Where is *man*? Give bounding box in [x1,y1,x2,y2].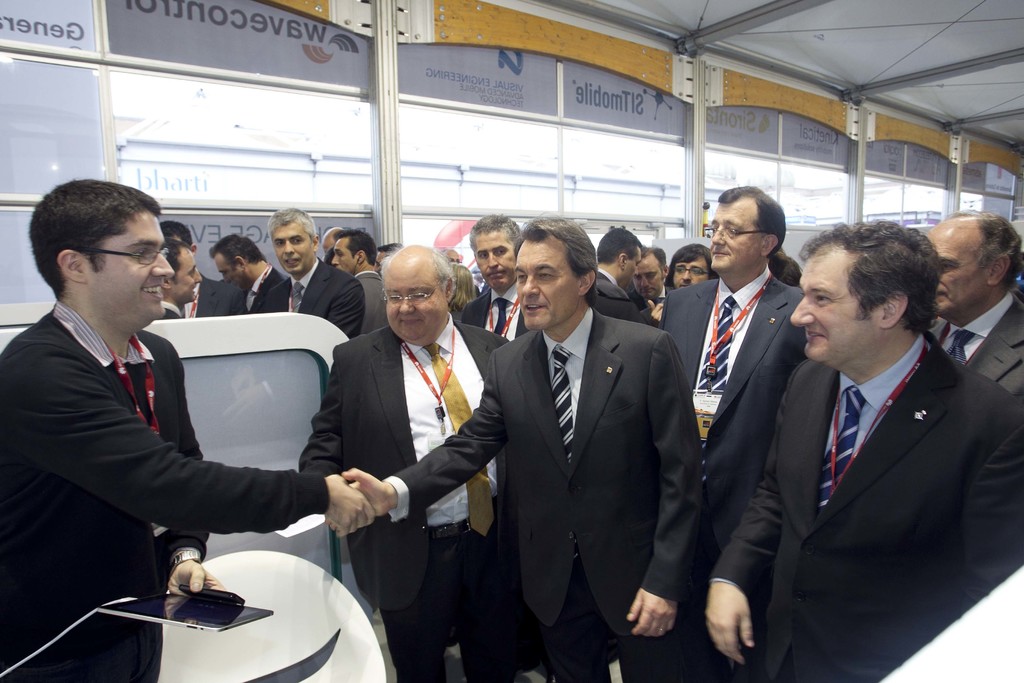
[252,205,366,339].
